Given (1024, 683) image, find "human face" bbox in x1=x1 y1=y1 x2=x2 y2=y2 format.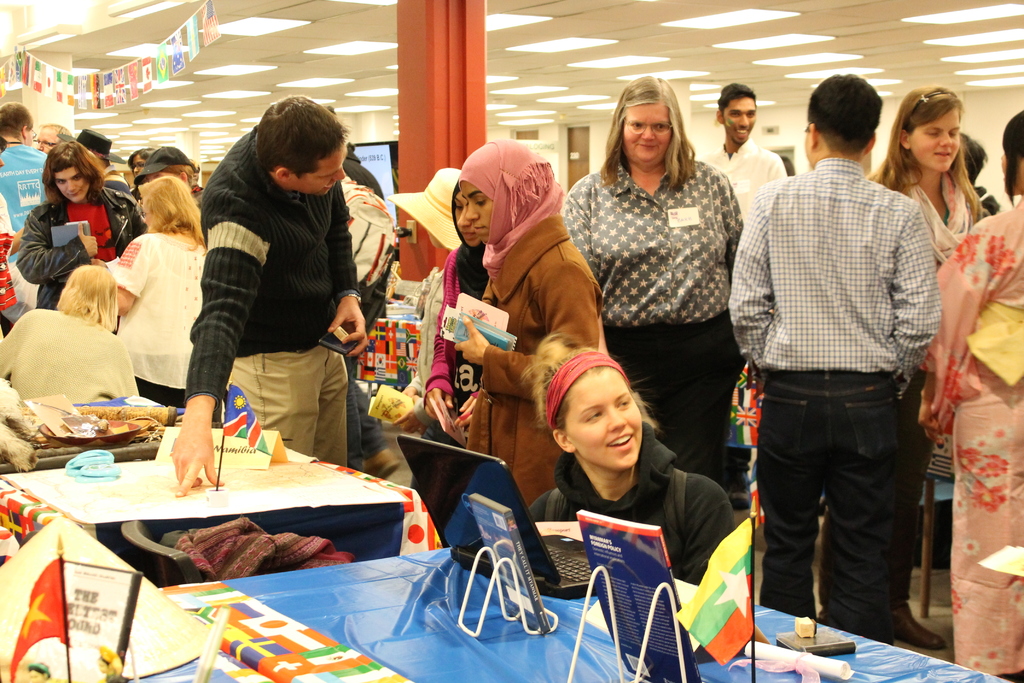
x1=452 y1=194 x2=474 y2=241.
